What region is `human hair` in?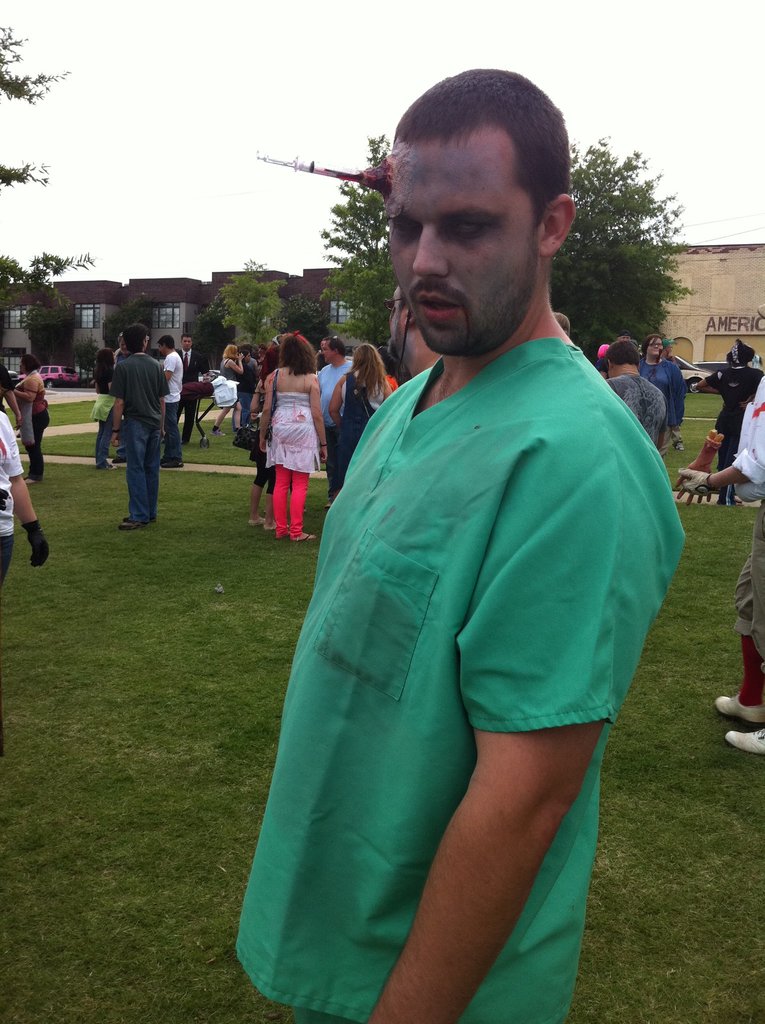
box(280, 335, 320, 377).
